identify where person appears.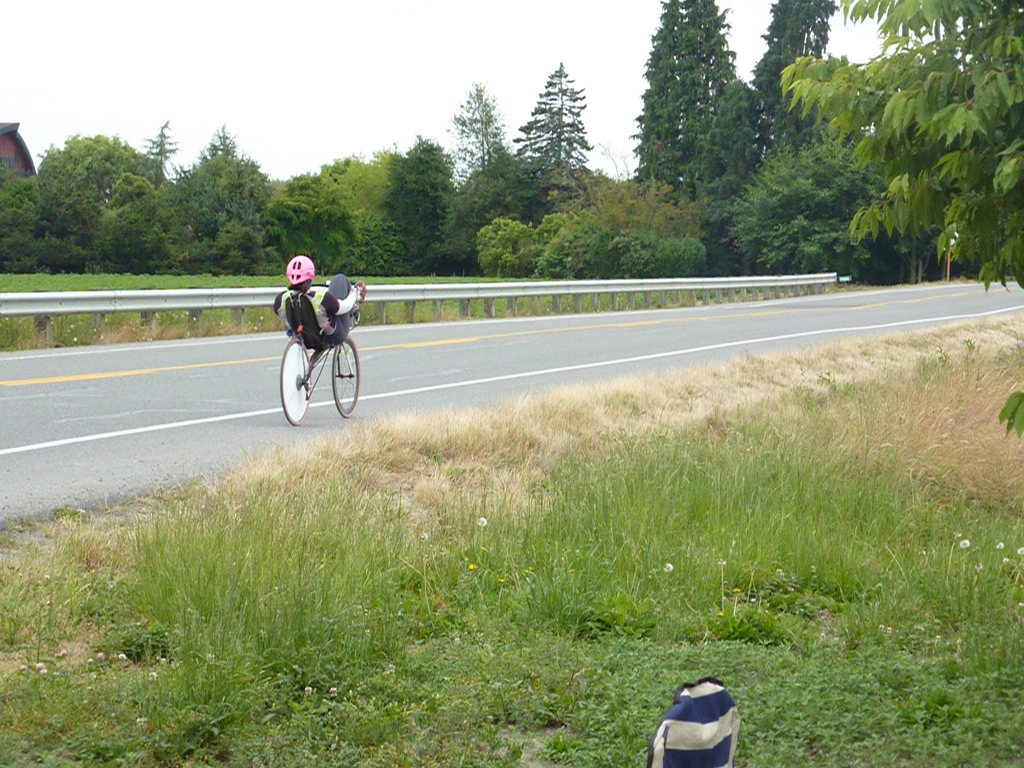
Appears at box=[272, 253, 367, 349].
